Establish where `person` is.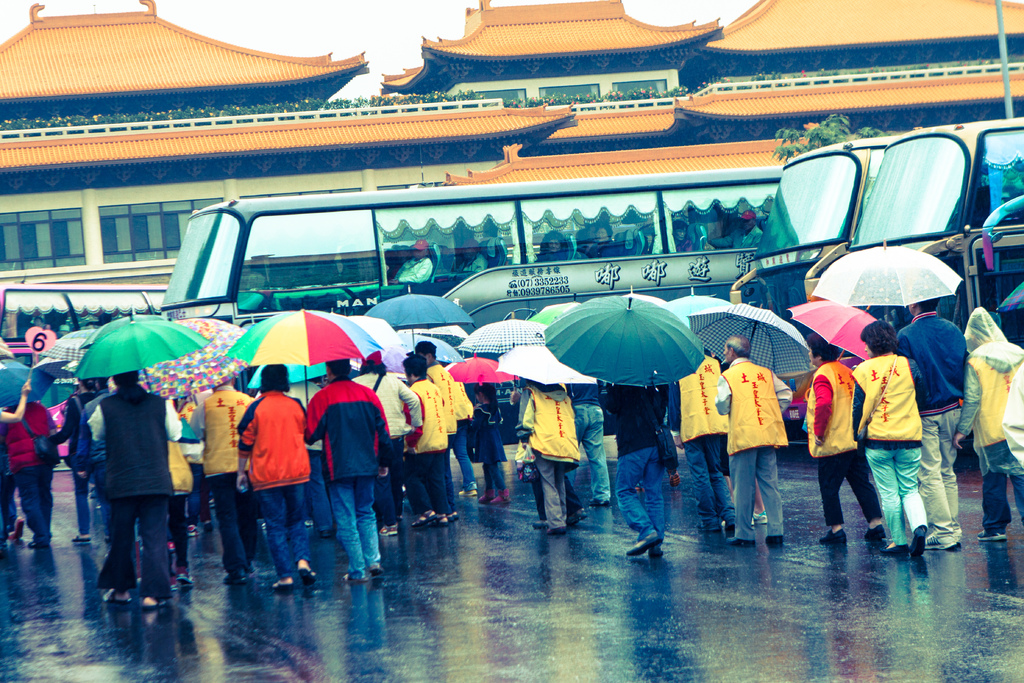
Established at 890, 299, 965, 557.
